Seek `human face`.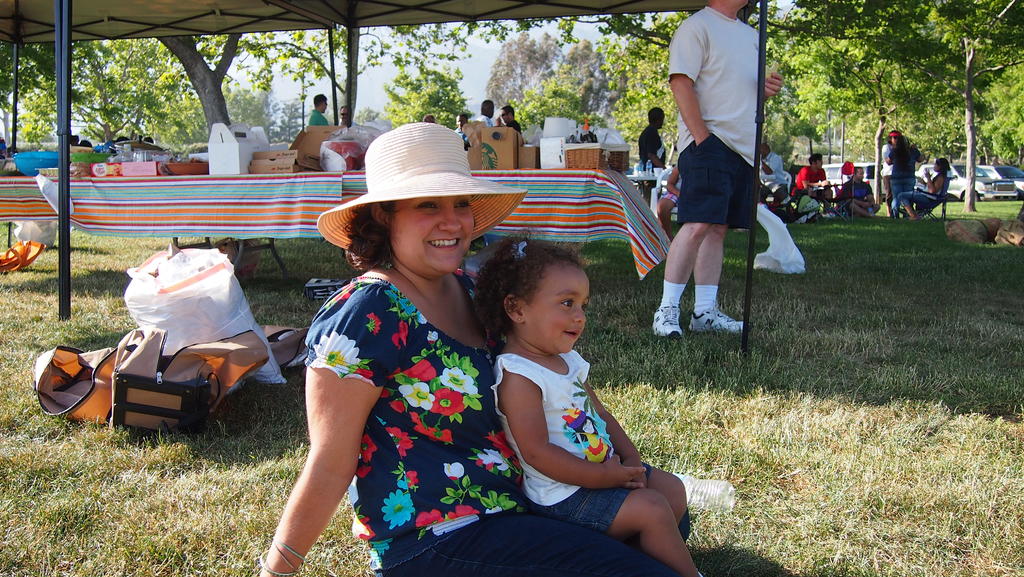
388,203,477,270.
